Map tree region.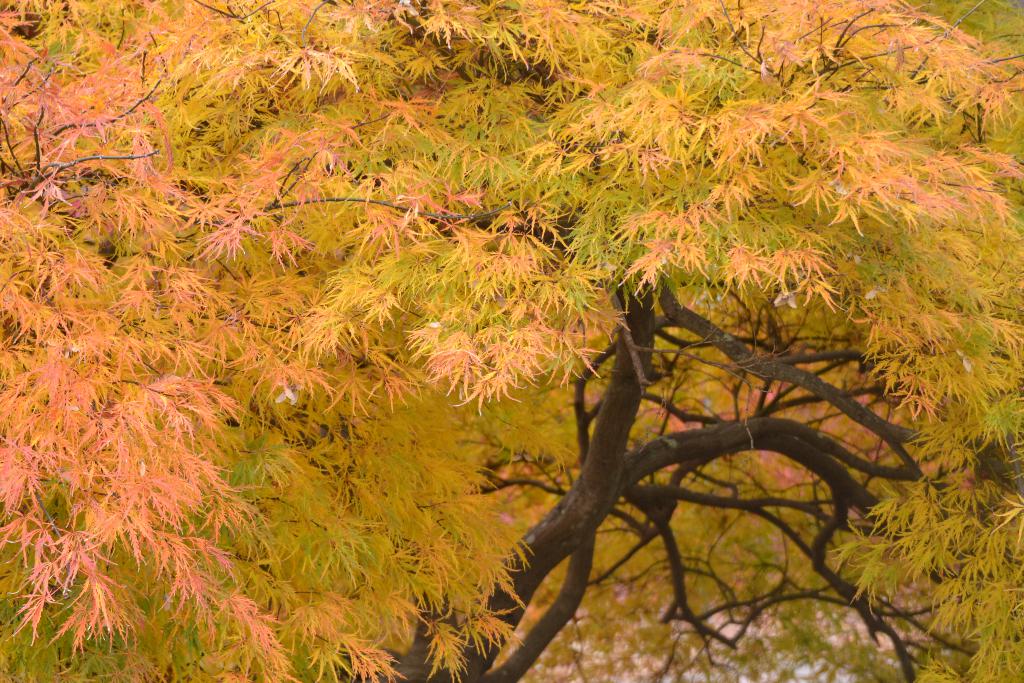
Mapped to (x1=50, y1=21, x2=997, y2=666).
